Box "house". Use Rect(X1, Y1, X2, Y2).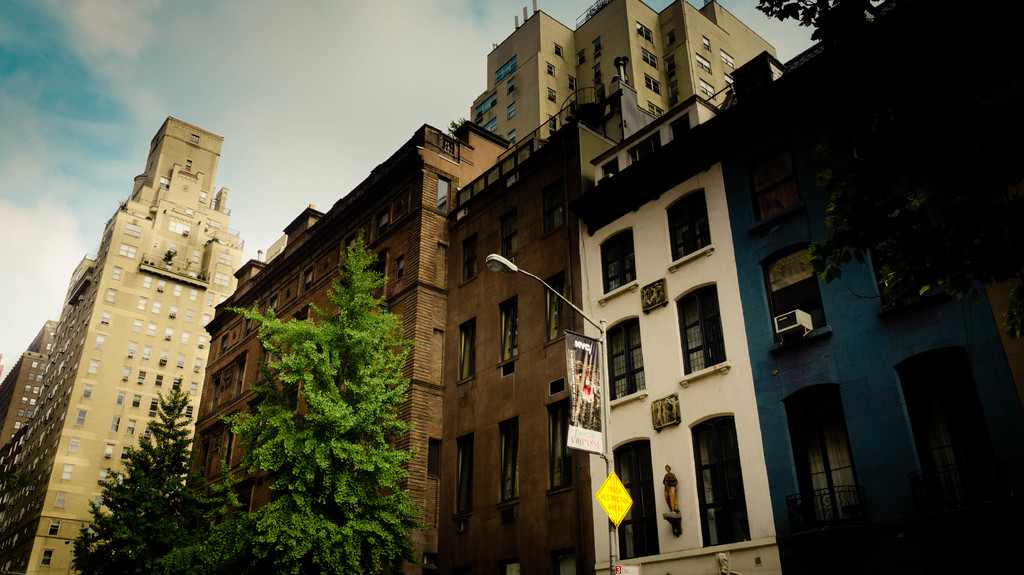
Rect(593, 79, 791, 574).
